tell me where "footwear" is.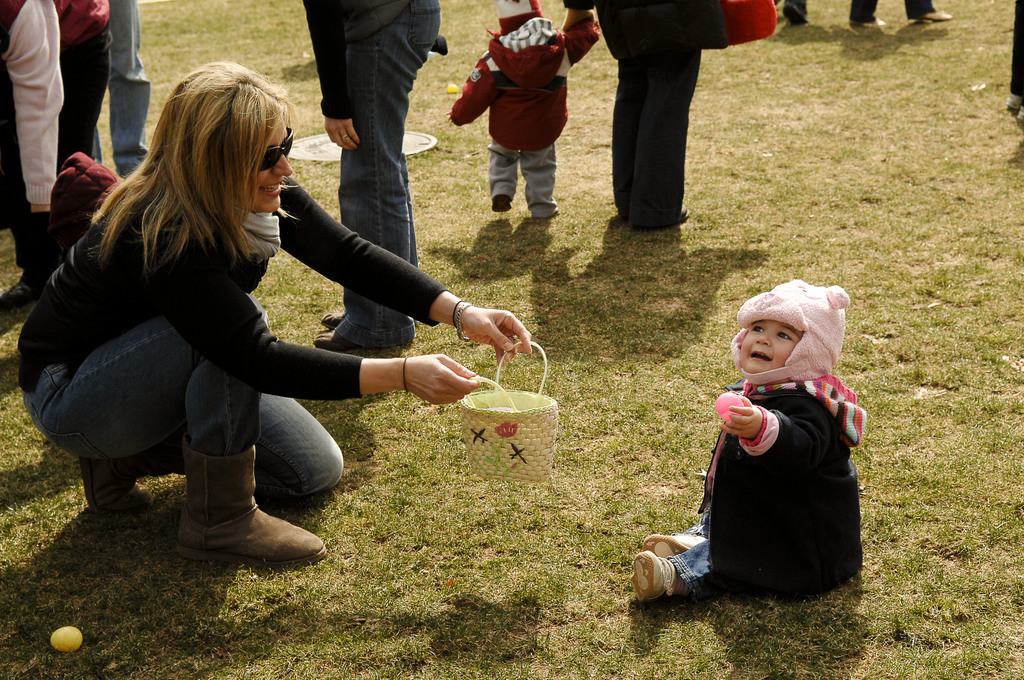
"footwear" is at (625, 550, 679, 605).
